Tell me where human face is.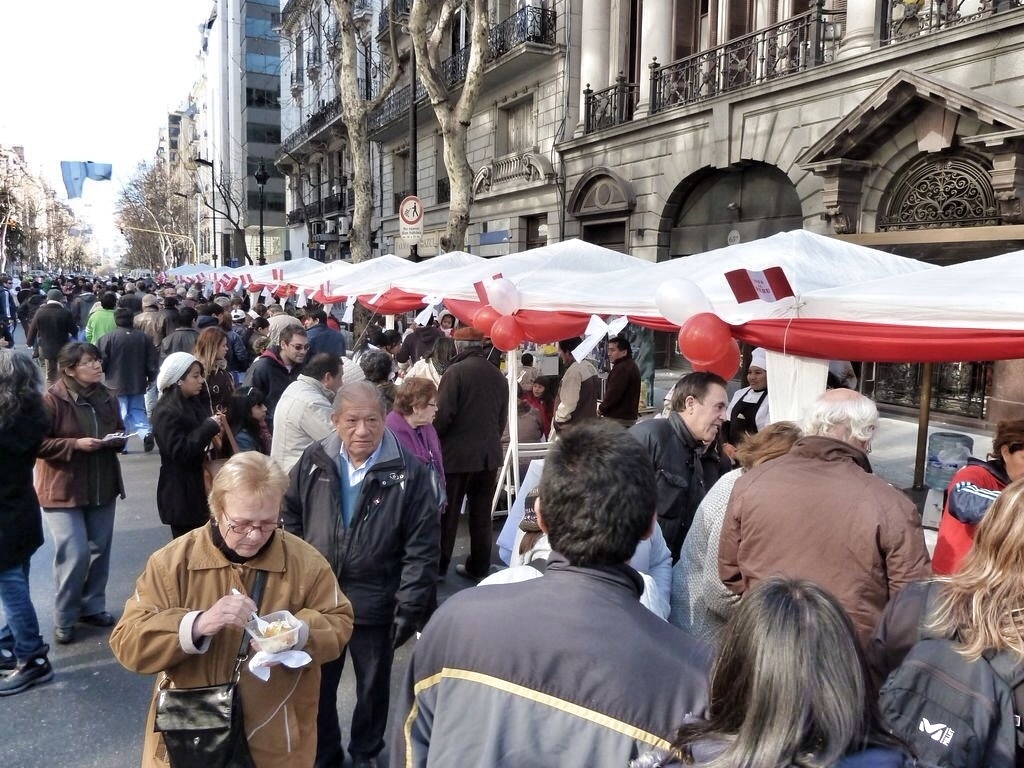
human face is at crop(187, 364, 207, 394).
